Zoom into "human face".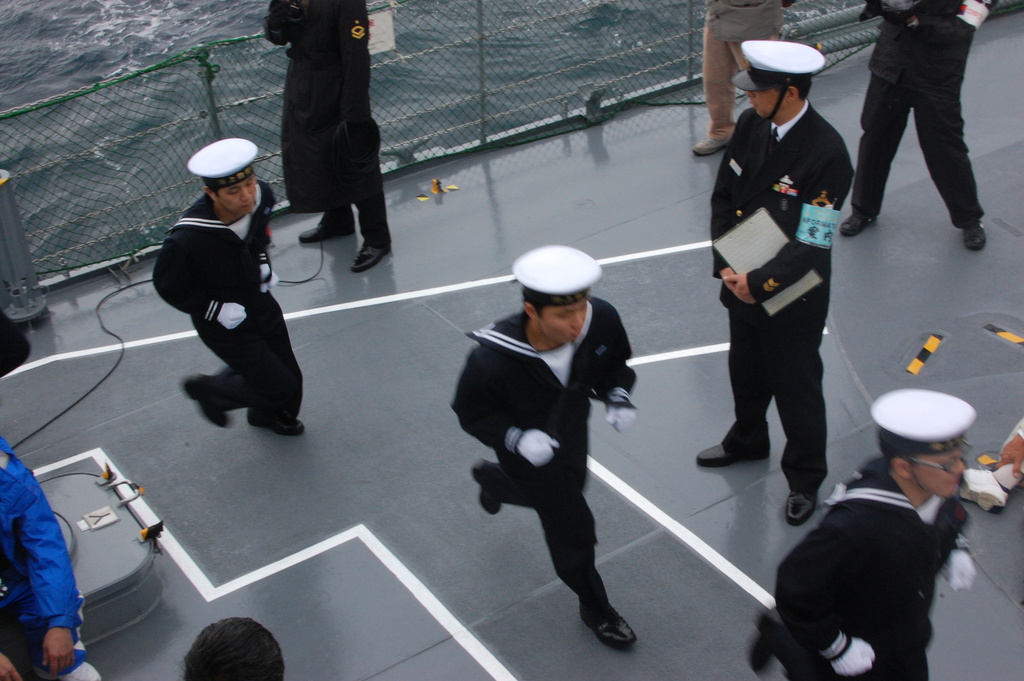
Zoom target: x1=912, y1=441, x2=963, y2=504.
